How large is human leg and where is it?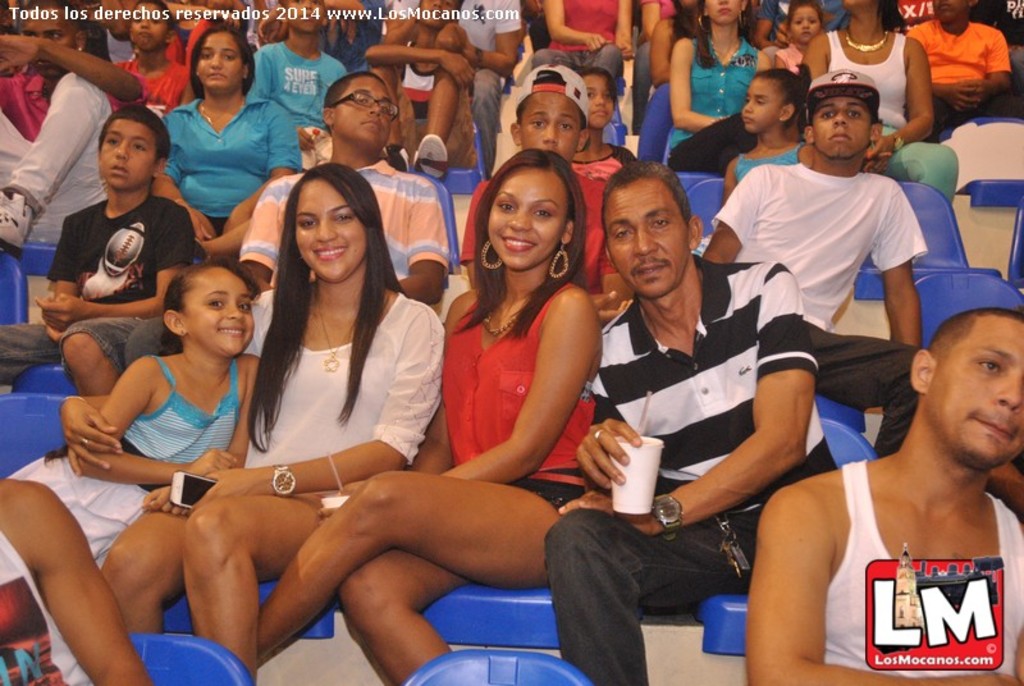
Bounding box: x1=58, y1=316, x2=141, y2=395.
